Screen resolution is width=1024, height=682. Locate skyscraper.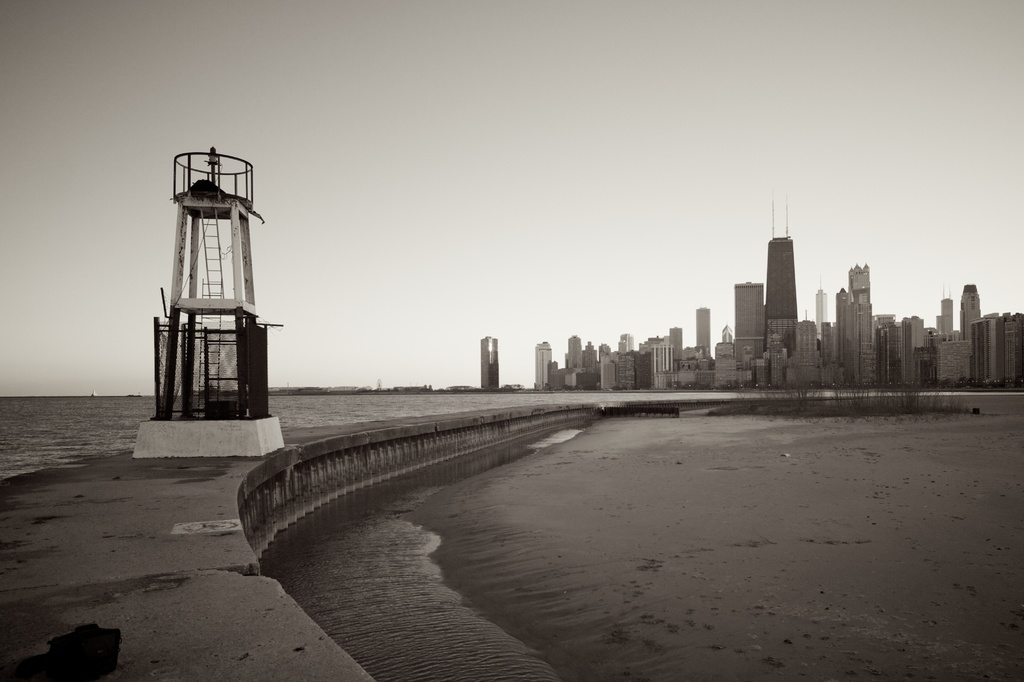
{"left": 829, "top": 288, "right": 852, "bottom": 387}.
